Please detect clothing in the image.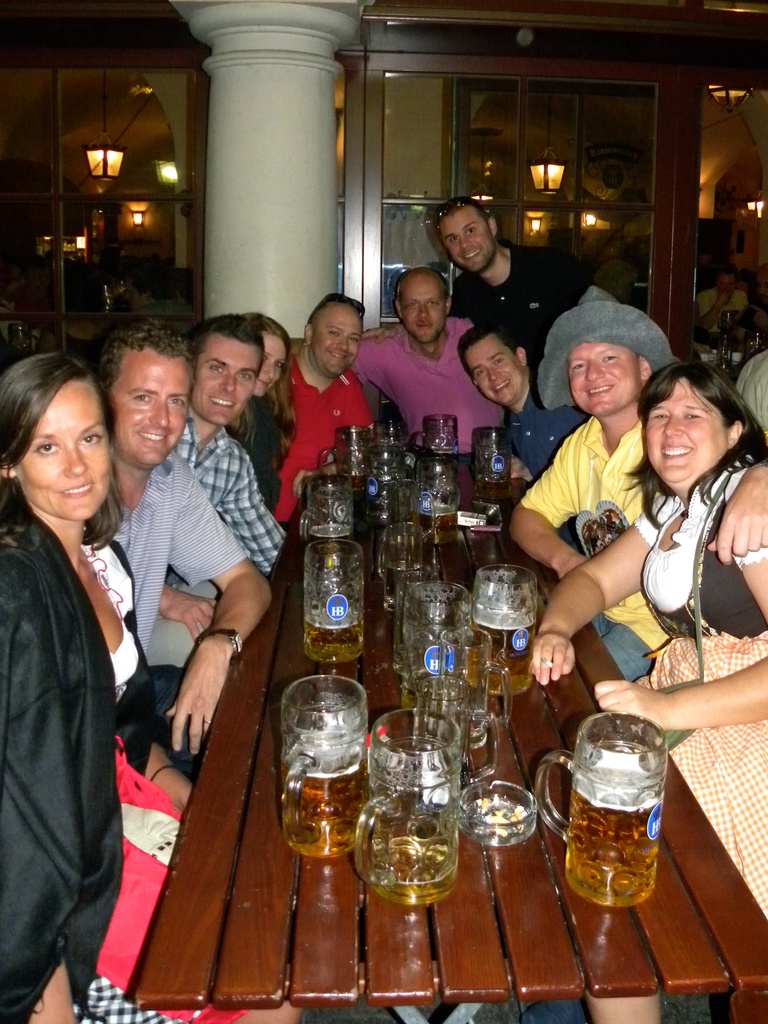
crop(505, 414, 678, 692).
